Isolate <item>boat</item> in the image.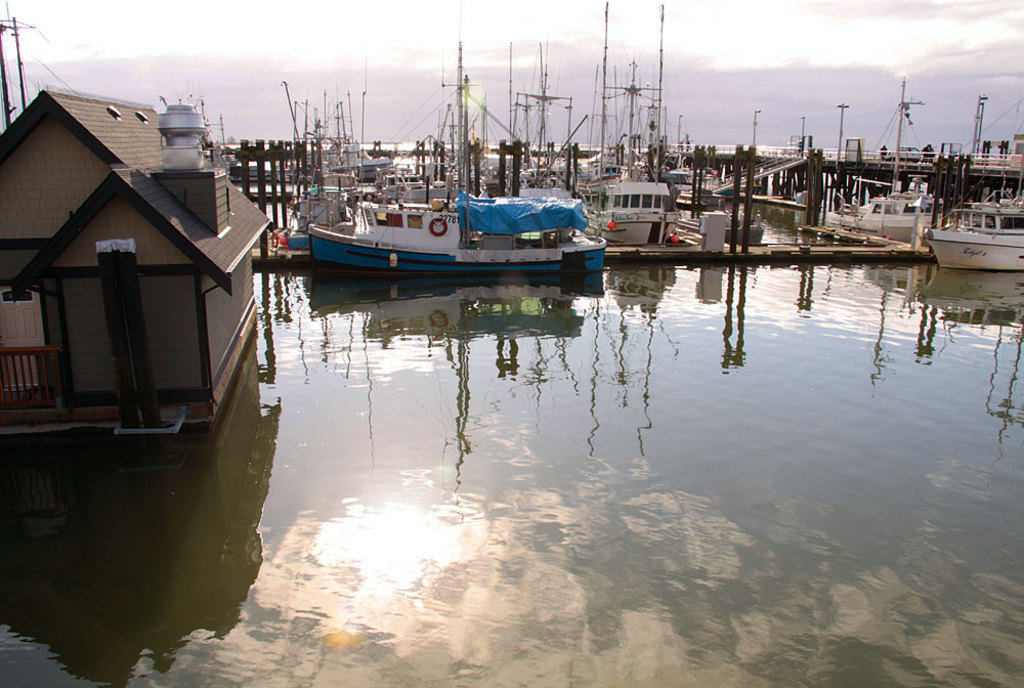
Isolated region: select_region(322, 87, 395, 185).
